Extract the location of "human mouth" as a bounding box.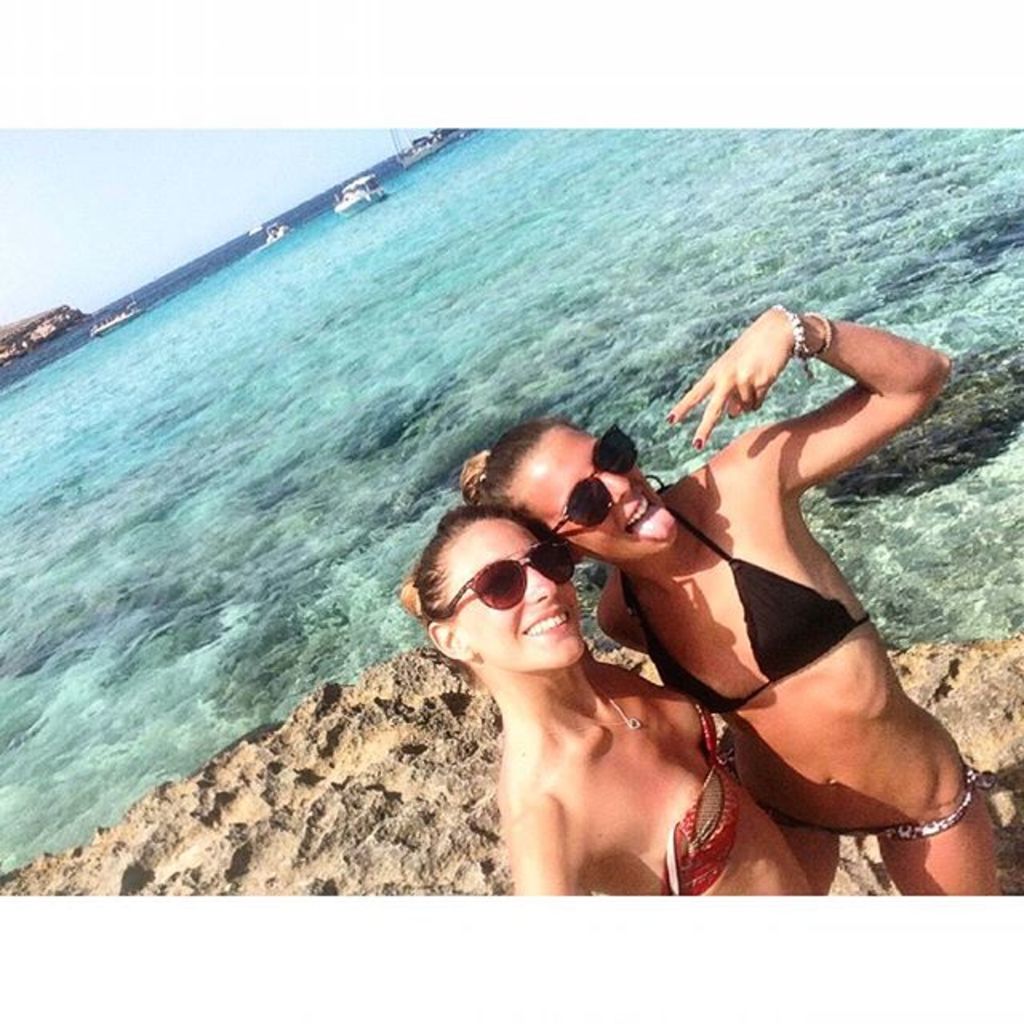
rect(522, 611, 568, 635).
